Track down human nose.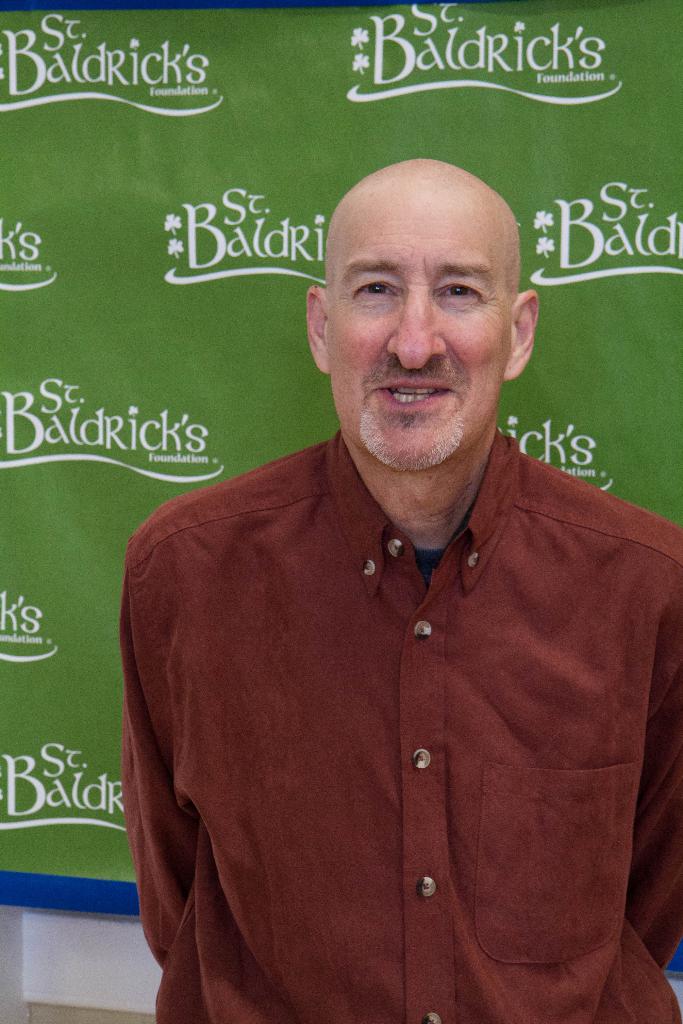
Tracked to box(383, 291, 448, 368).
